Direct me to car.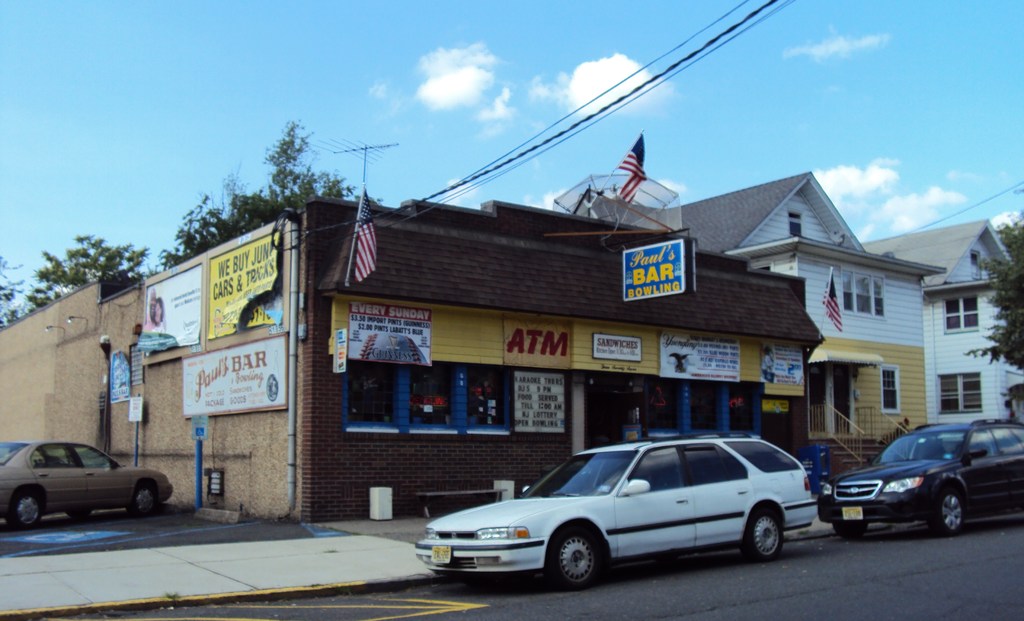
Direction: x1=0 y1=437 x2=182 y2=531.
